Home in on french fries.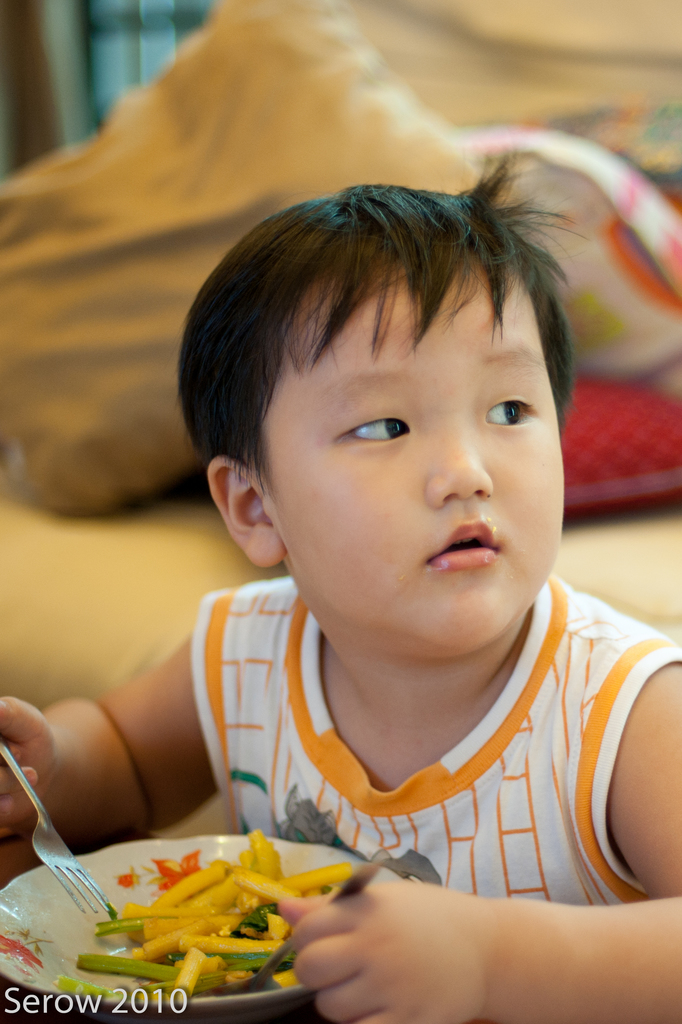
Homed in at Rect(173, 945, 203, 996).
